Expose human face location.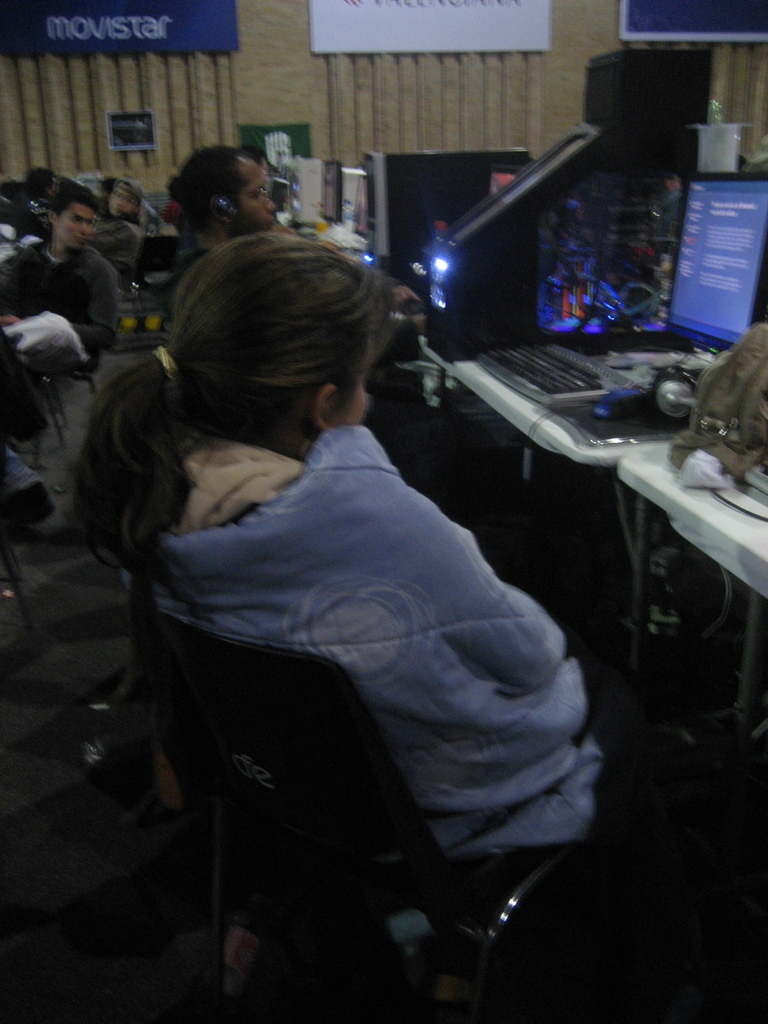
Exposed at (x1=233, y1=168, x2=278, y2=233).
